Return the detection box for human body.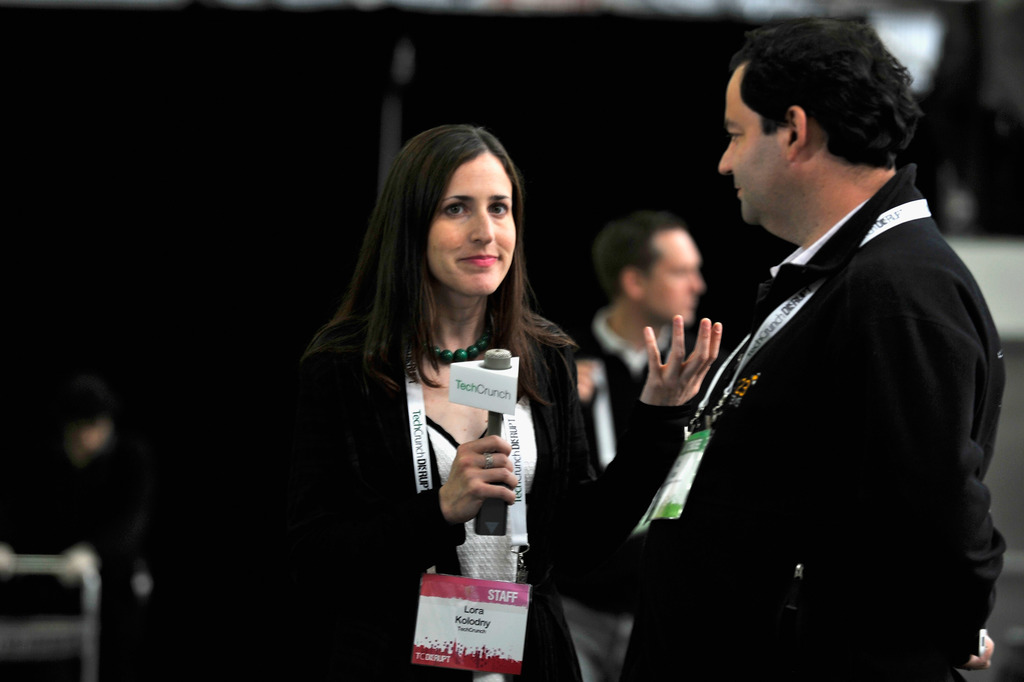
(left=252, top=110, right=733, bottom=681).
